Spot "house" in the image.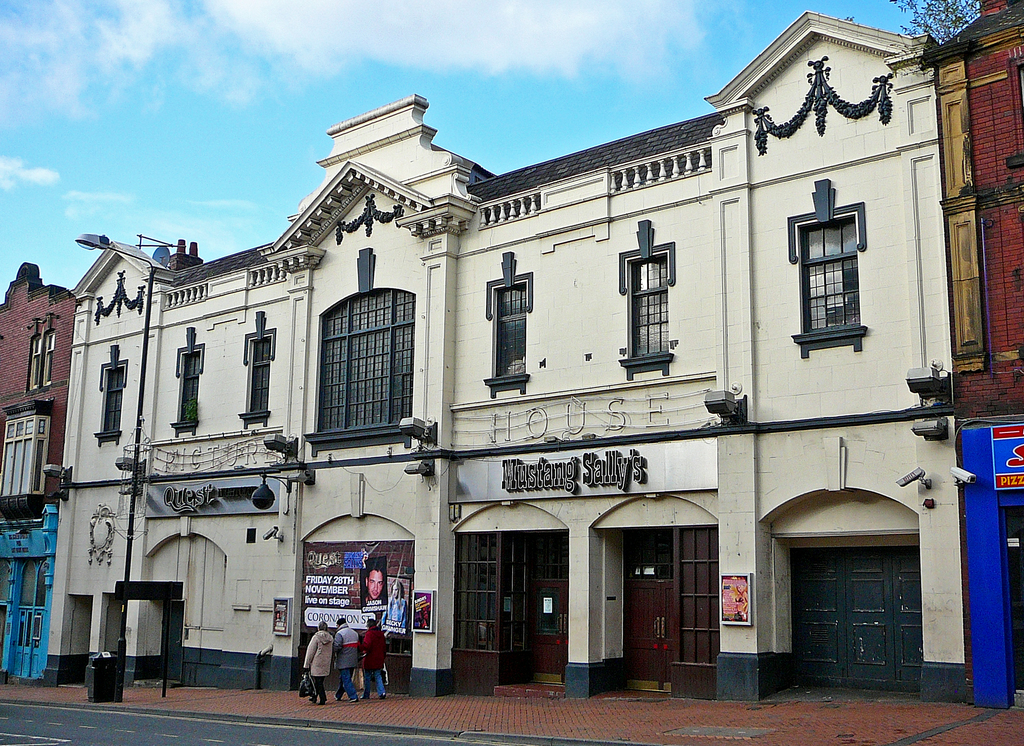
"house" found at {"left": 0, "top": 270, "right": 77, "bottom": 686}.
